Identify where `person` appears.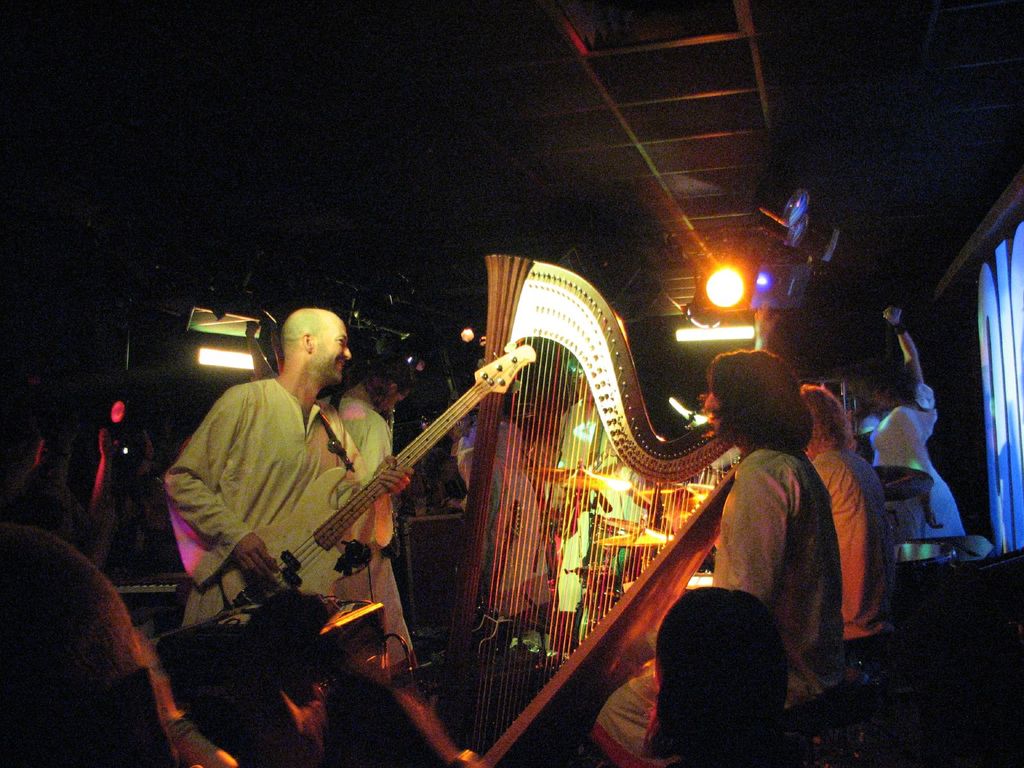
Appears at (x1=318, y1=352, x2=413, y2=666).
